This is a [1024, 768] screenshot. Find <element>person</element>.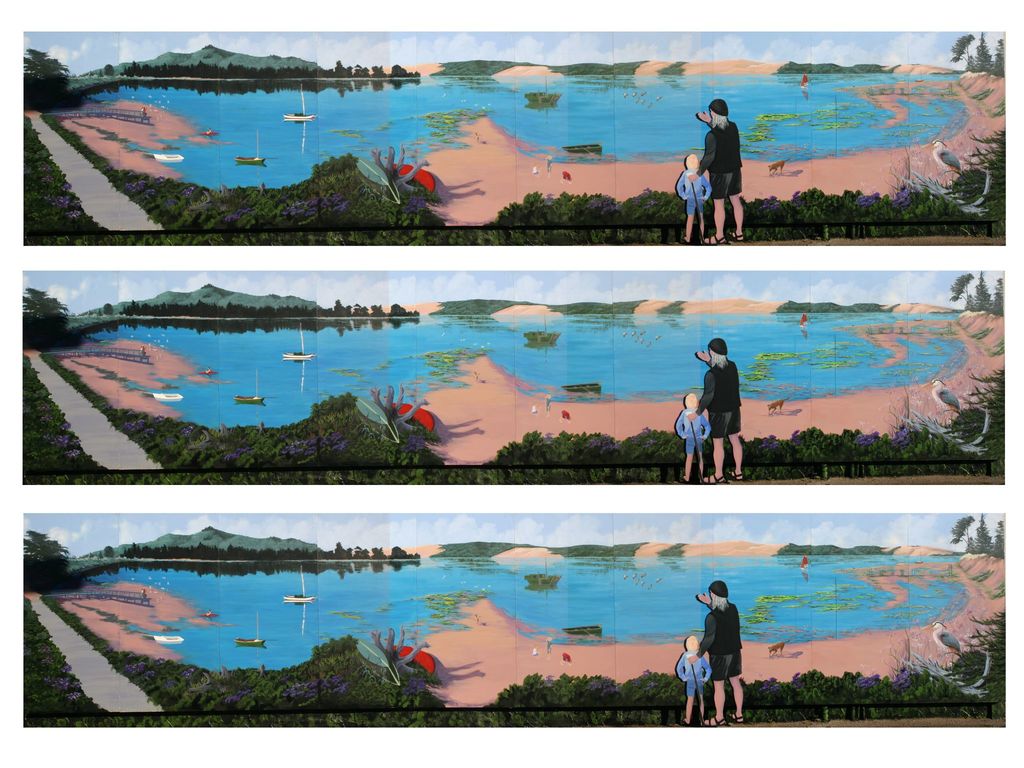
Bounding box: (left=674, top=633, right=711, bottom=724).
